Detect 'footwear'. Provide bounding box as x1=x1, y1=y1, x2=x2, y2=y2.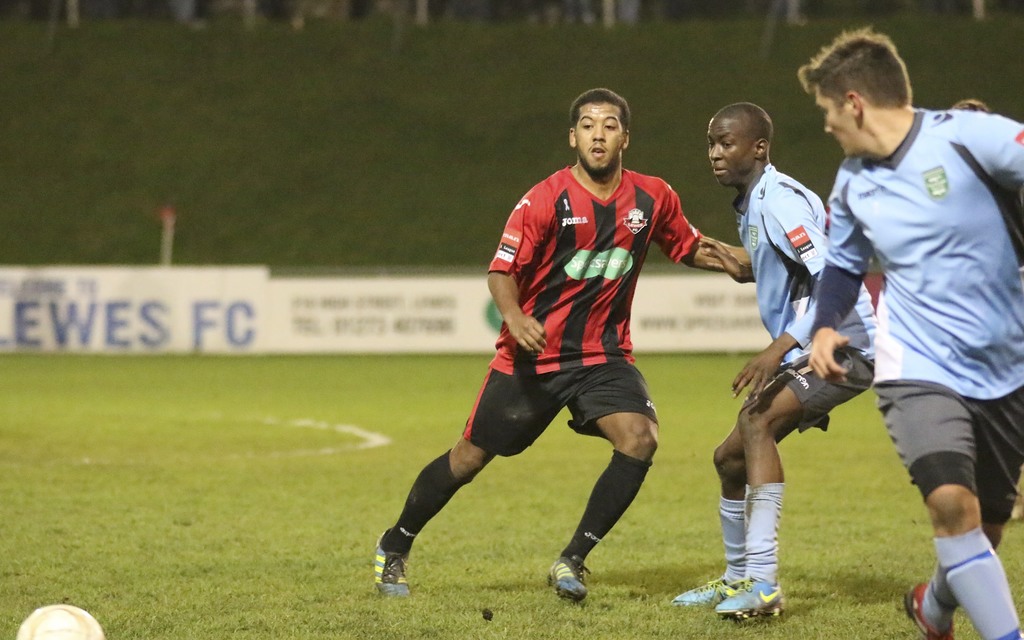
x1=366, y1=534, x2=419, y2=609.
